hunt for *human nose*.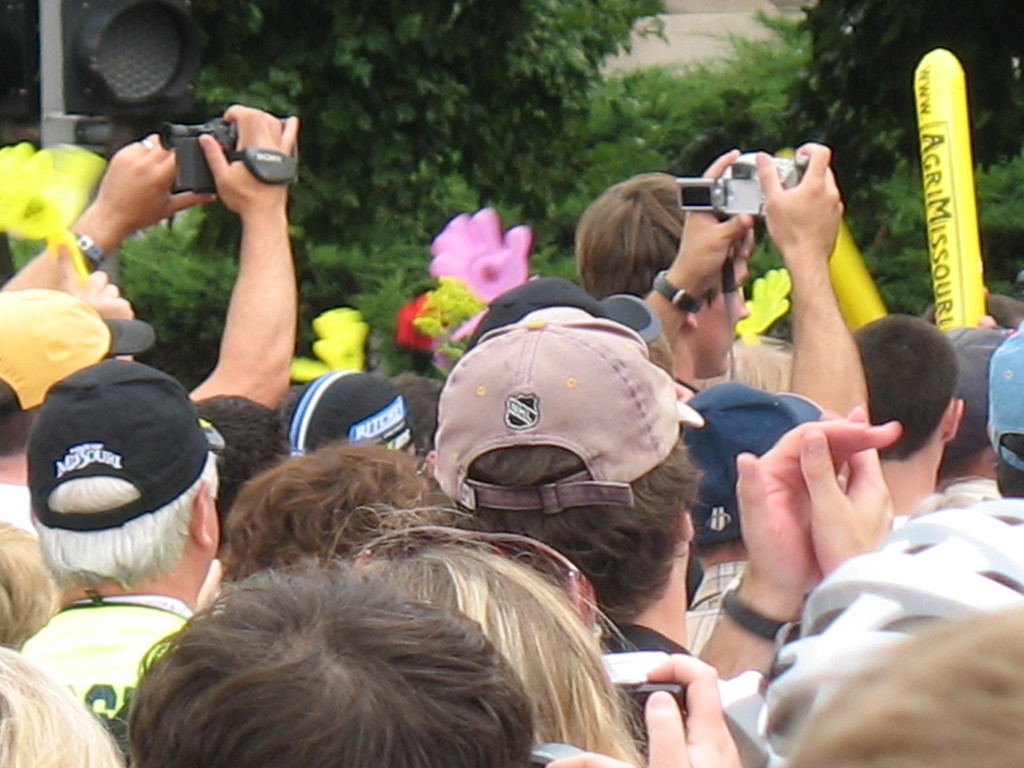
Hunted down at [left=738, top=296, right=751, bottom=318].
